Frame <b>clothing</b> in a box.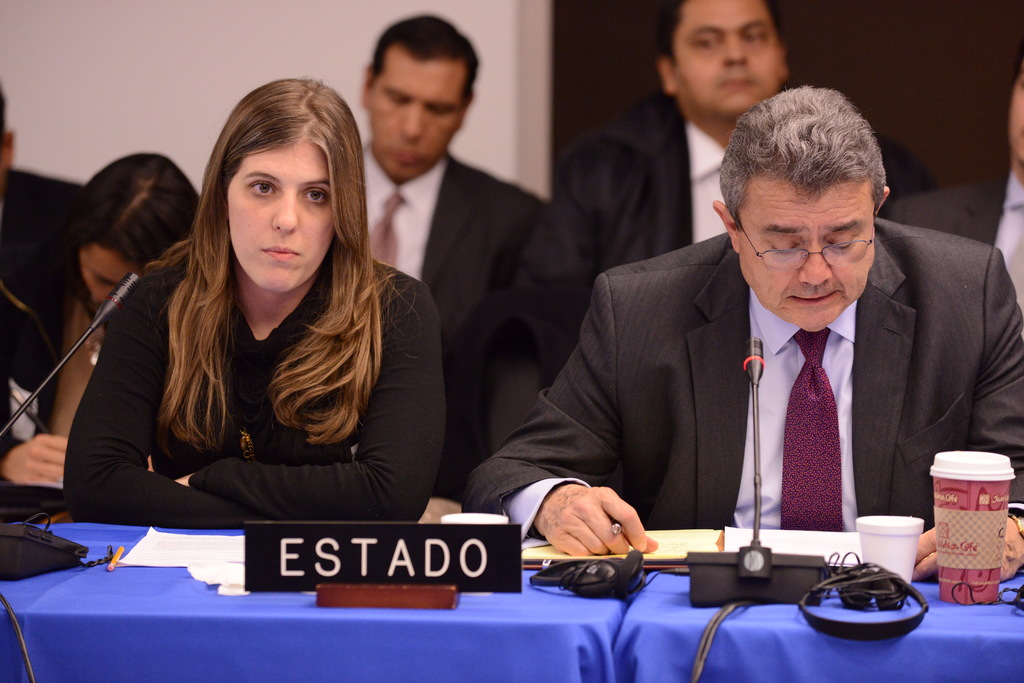
{"x1": 474, "y1": 218, "x2": 1023, "y2": 557}.
